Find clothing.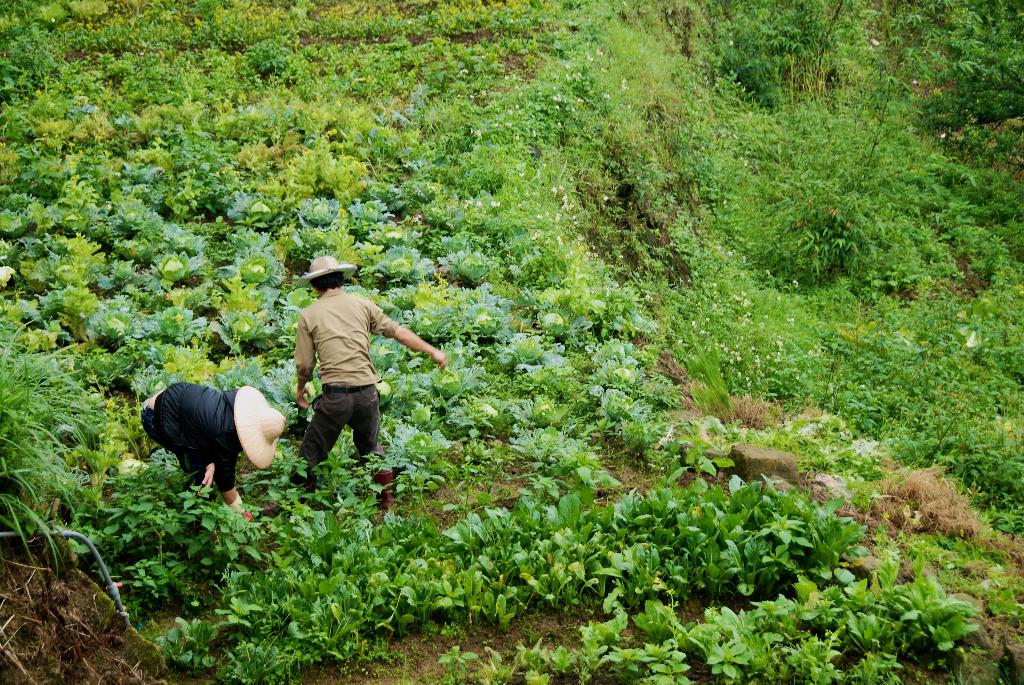
Rect(138, 387, 237, 492).
